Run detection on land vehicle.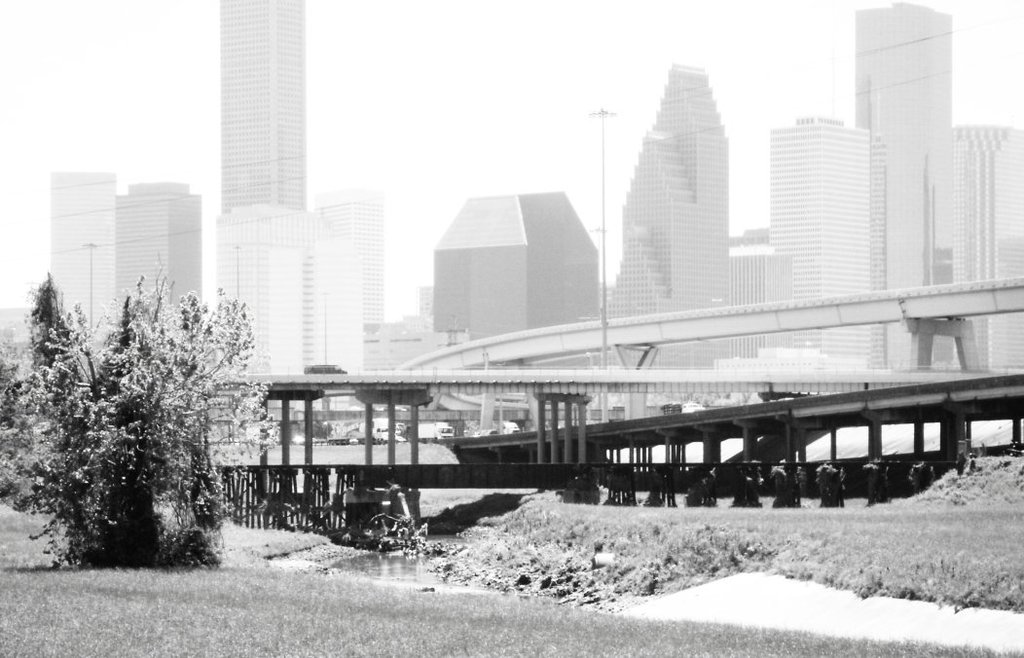
Result: [x1=302, y1=360, x2=350, y2=374].
